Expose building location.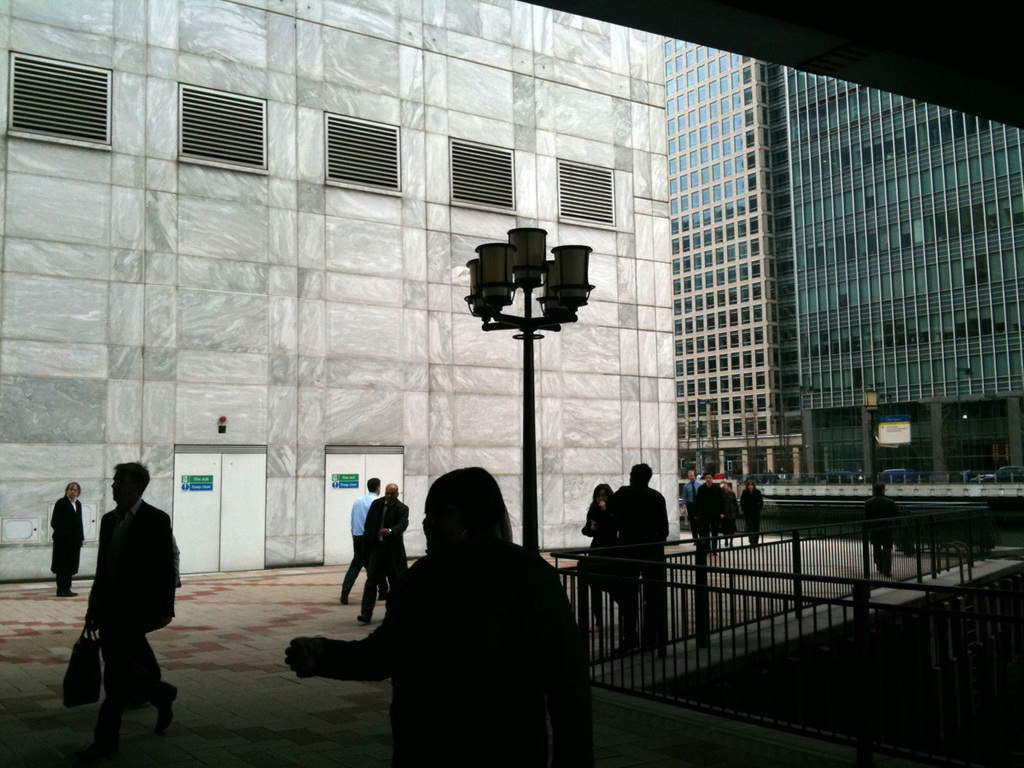
Exposed at (0, 0, 683, 578).
